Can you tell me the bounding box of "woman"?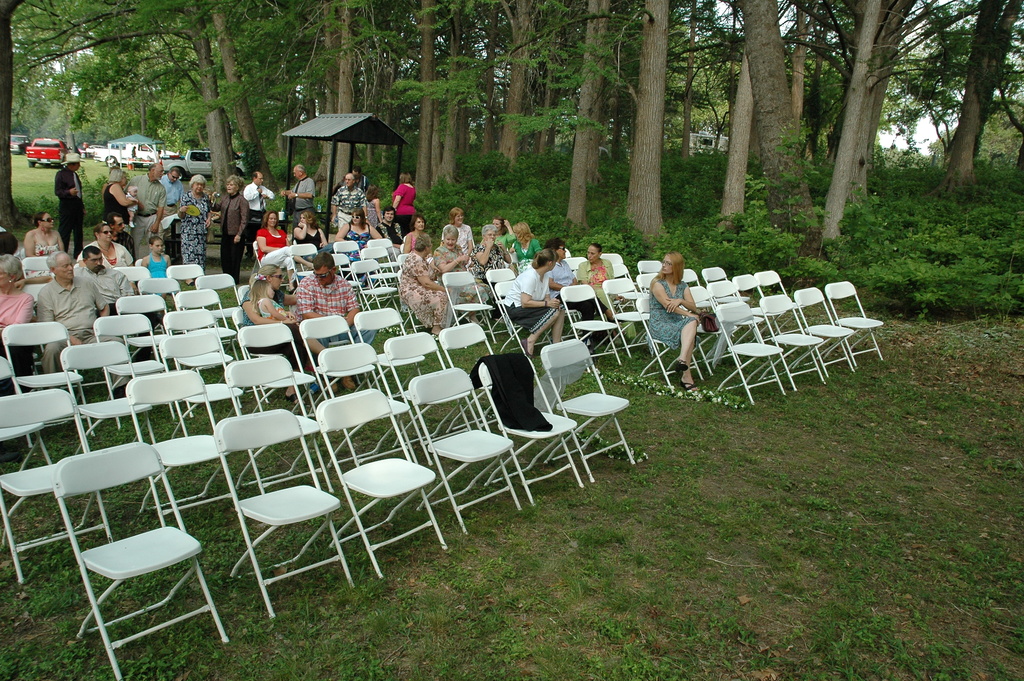
box=[646, 252, 706, 389].
